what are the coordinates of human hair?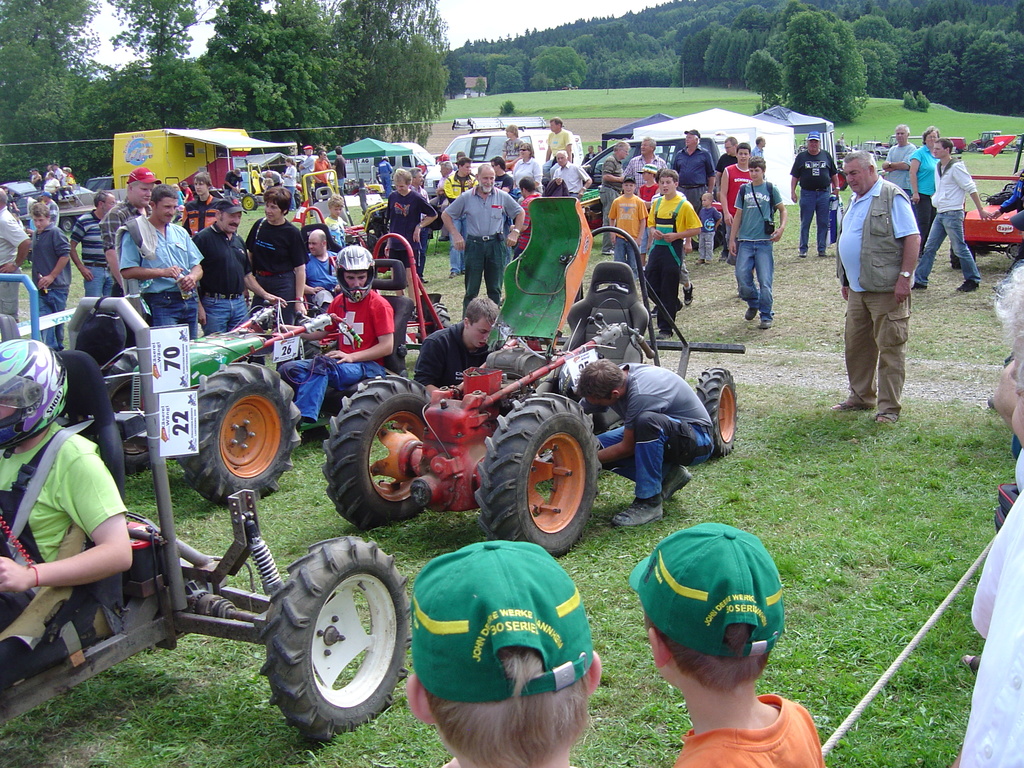
box=[317, 148, 326, 157].
